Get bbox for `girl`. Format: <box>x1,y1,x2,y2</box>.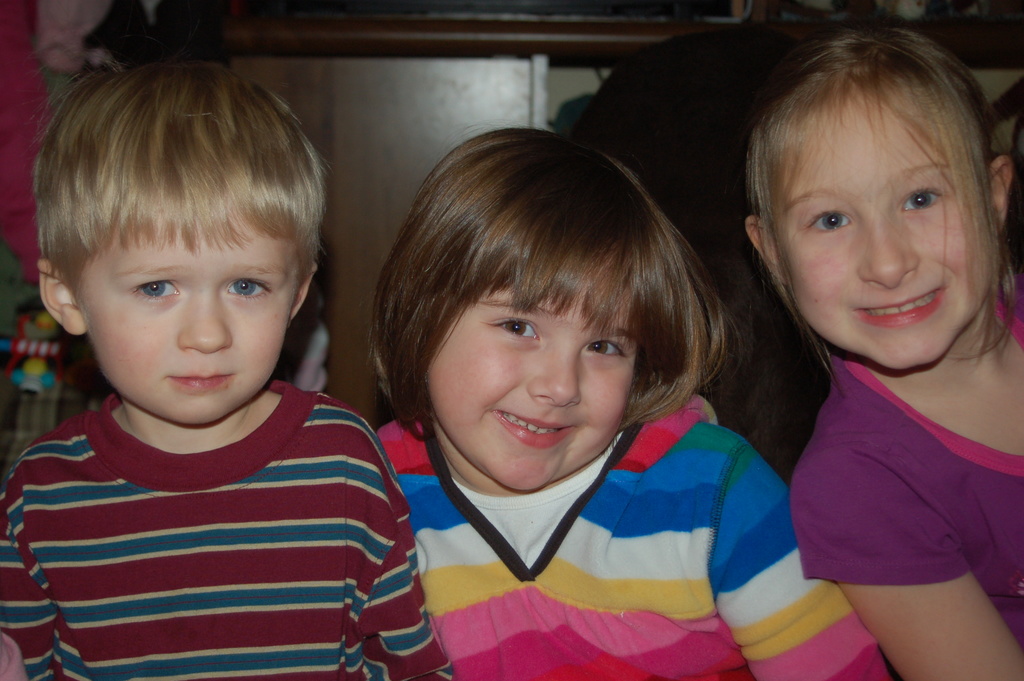
<box>364,122,903,677</box>.
